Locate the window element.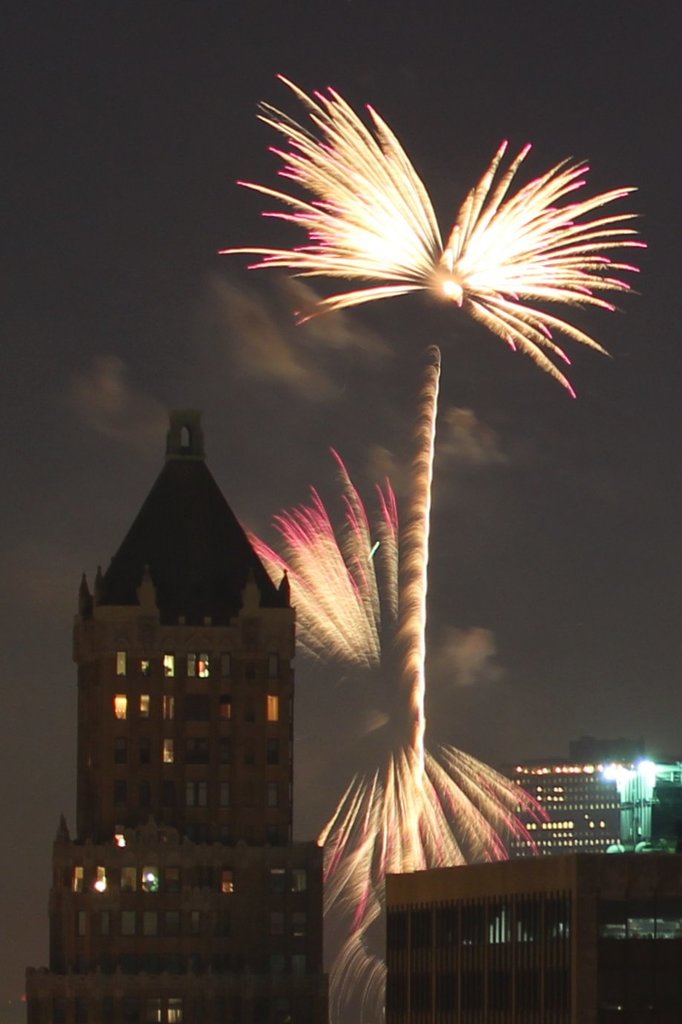
Element bbox: pyautogui.locateOnScreen(266, 657, 280, 682).
